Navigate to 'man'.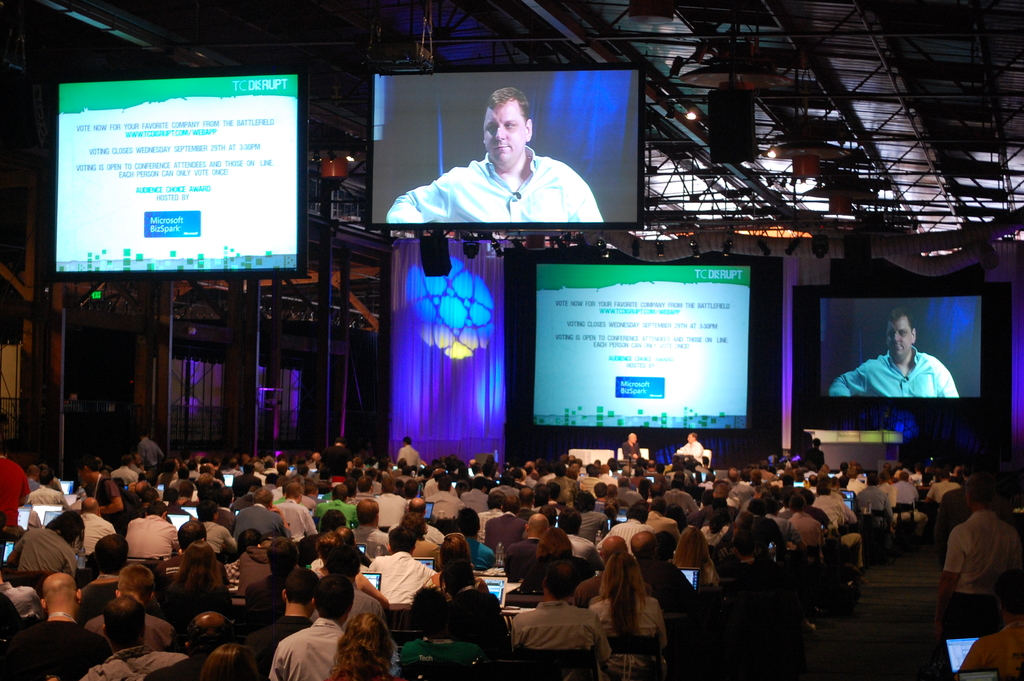
Navigation target: BBox(0, 442, 28, 526).
